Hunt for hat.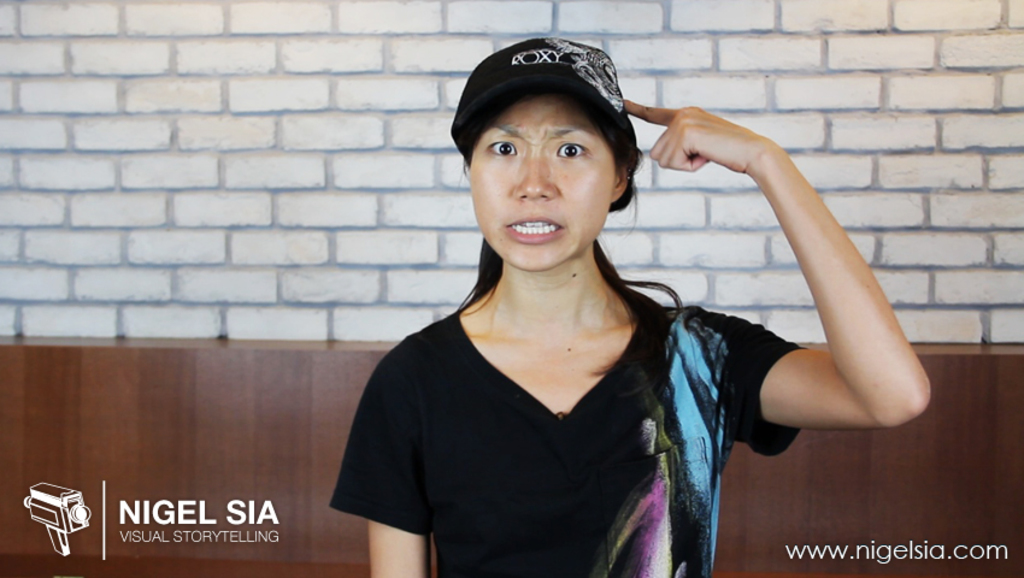
Hunted down at {"x1": 453, "y1": 36, "x2": 645, "y2": 155}.
